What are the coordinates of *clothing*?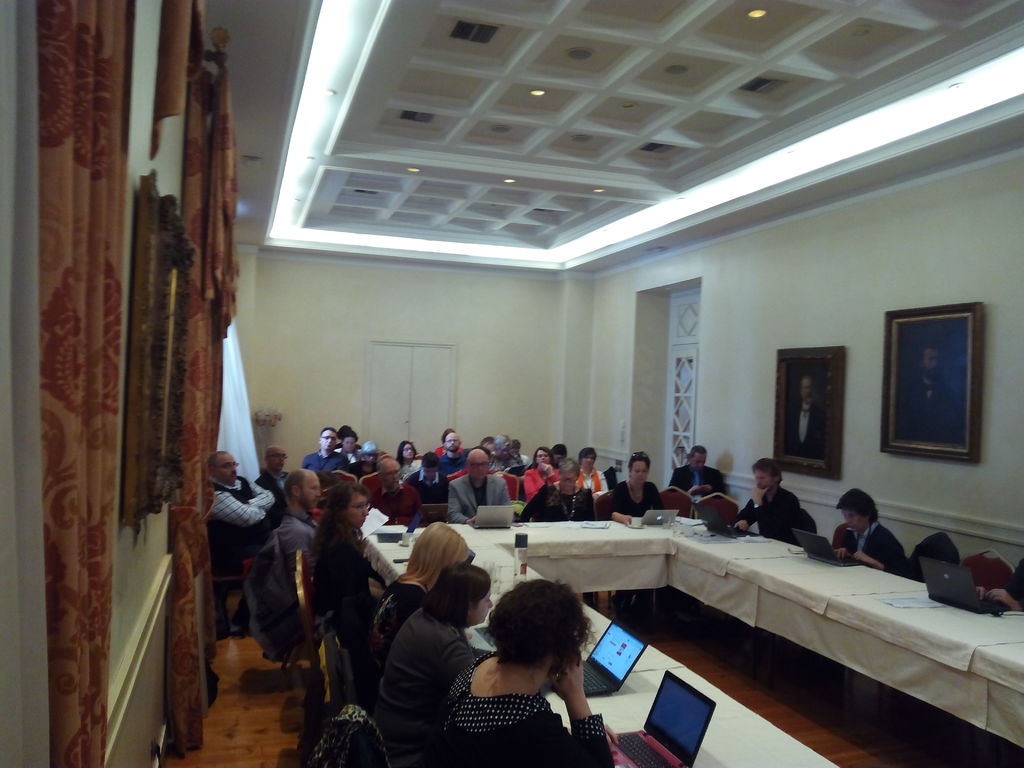
bbox(269, 506, 324, 563).
